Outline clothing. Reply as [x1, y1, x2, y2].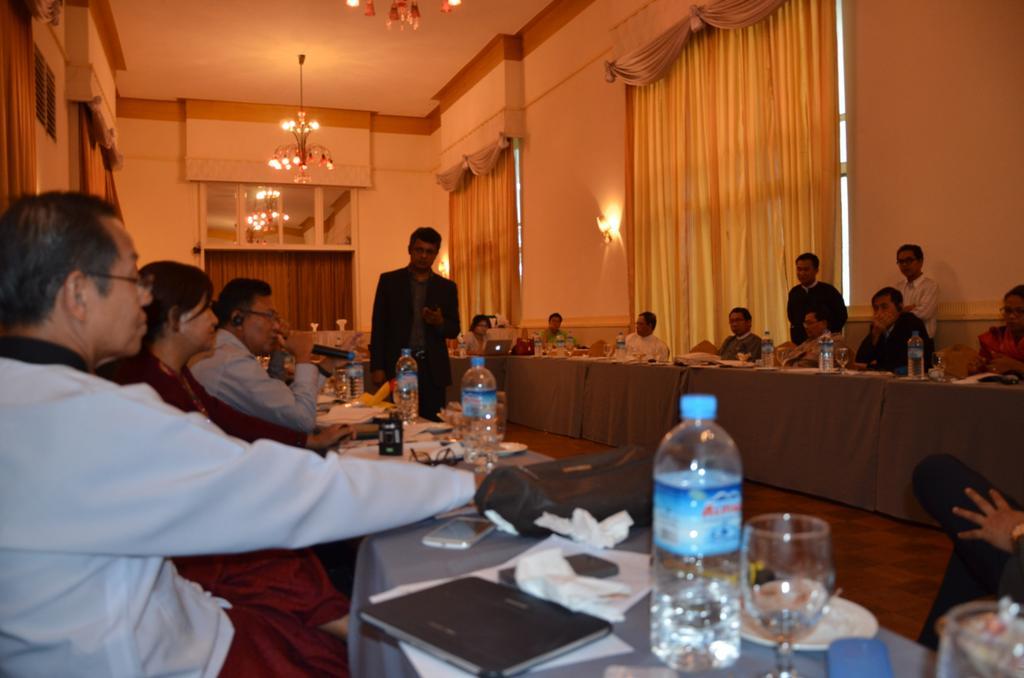
[853, 308, 938, 371].
